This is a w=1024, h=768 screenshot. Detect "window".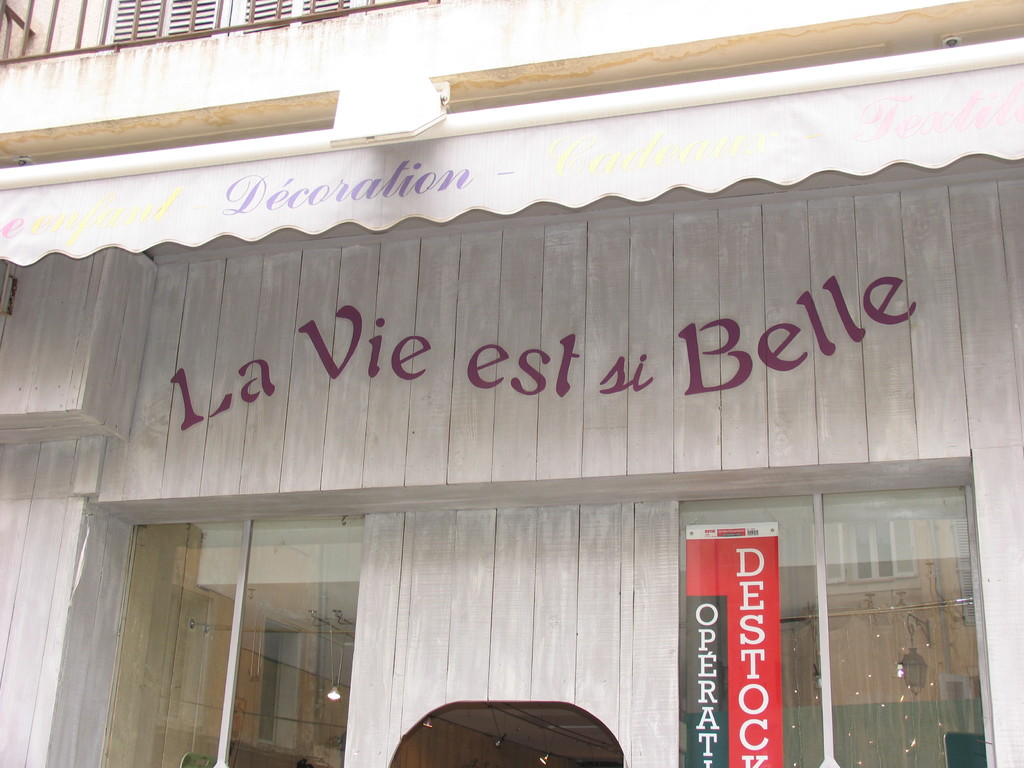
236, 0, 292, 29.
